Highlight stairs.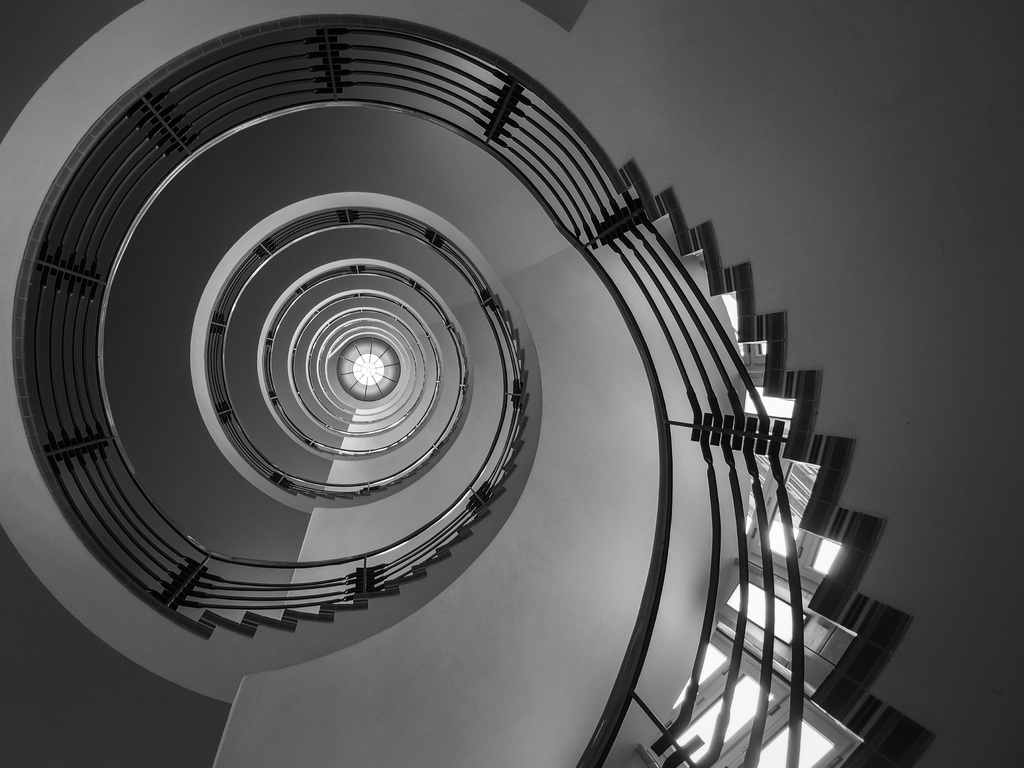
Highlighted region: bbox=(617, 154, 936, 767).
